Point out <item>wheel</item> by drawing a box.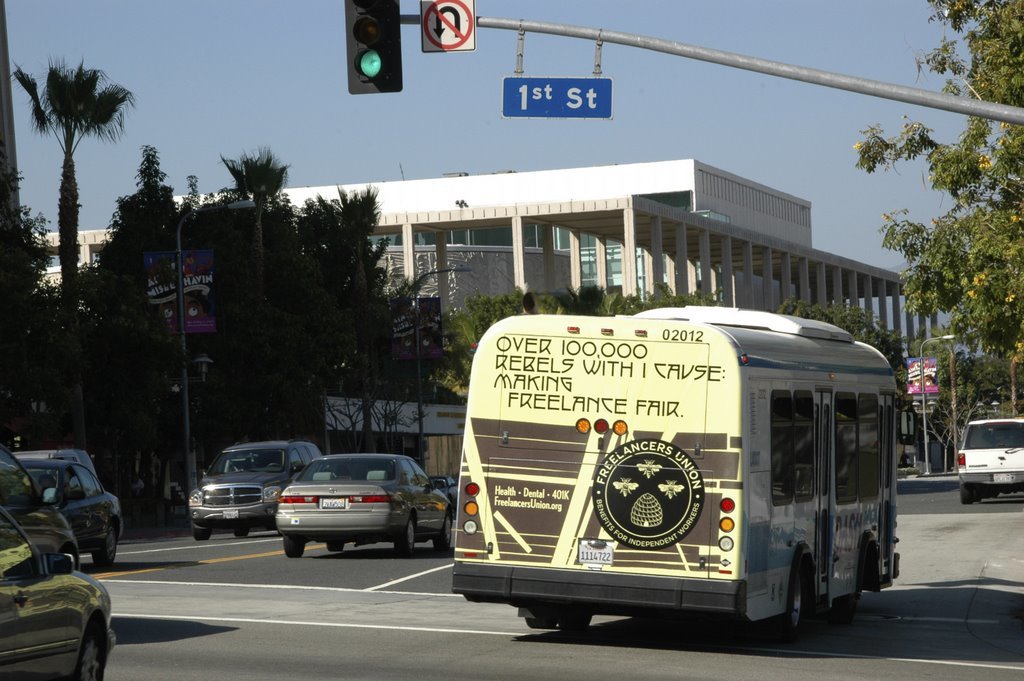
detection(559, 613, 593, 633).
